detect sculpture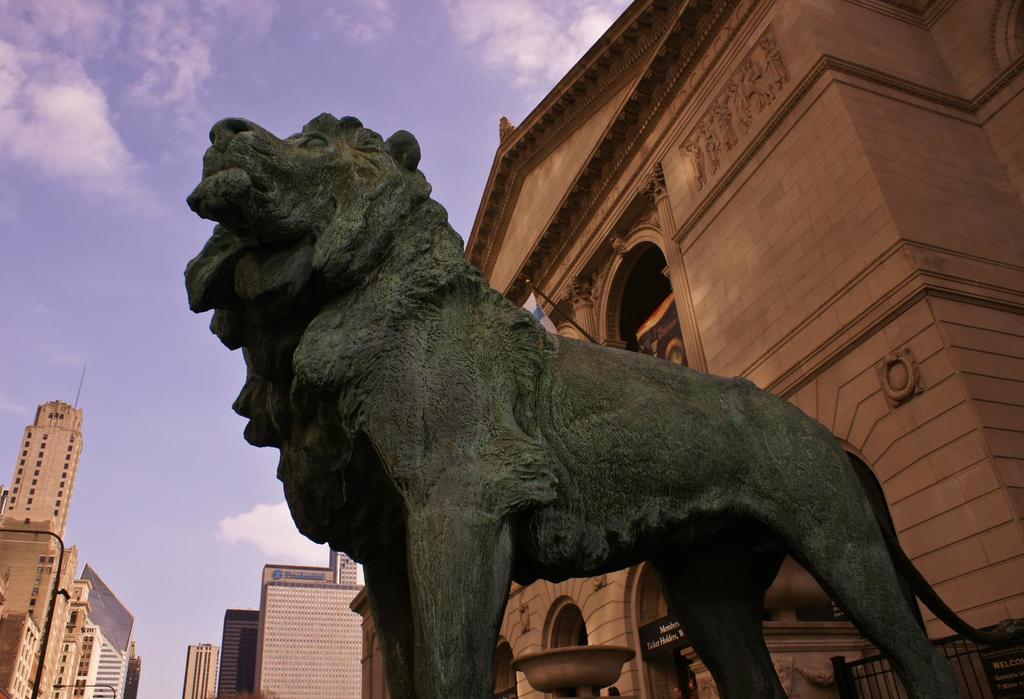
[left=142, top=91, right=1005, bottom=698]
